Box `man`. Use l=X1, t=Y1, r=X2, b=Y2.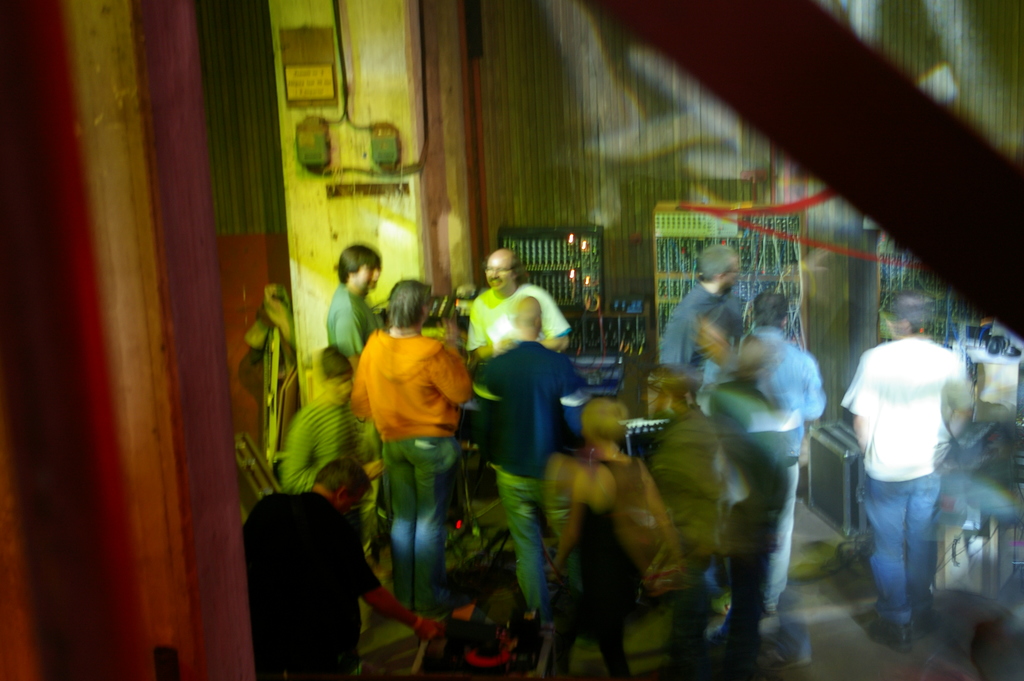
l=326, t=243, r=378, b=417.
